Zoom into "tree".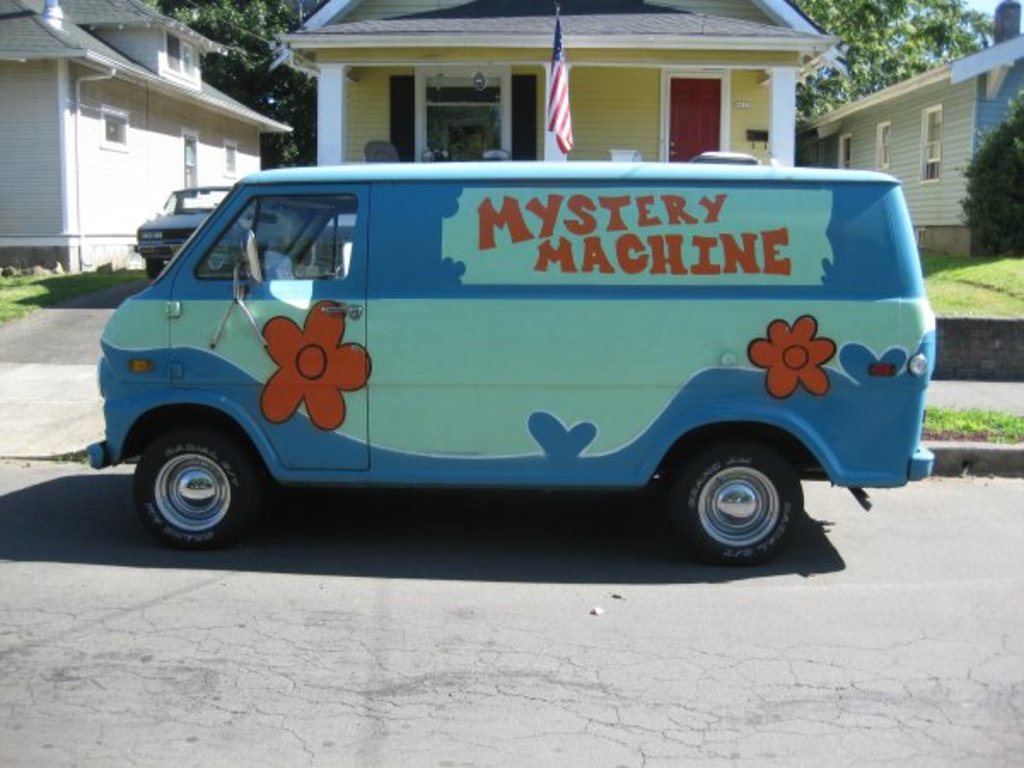
Zoom target: region(790, 0, 993, 128).
